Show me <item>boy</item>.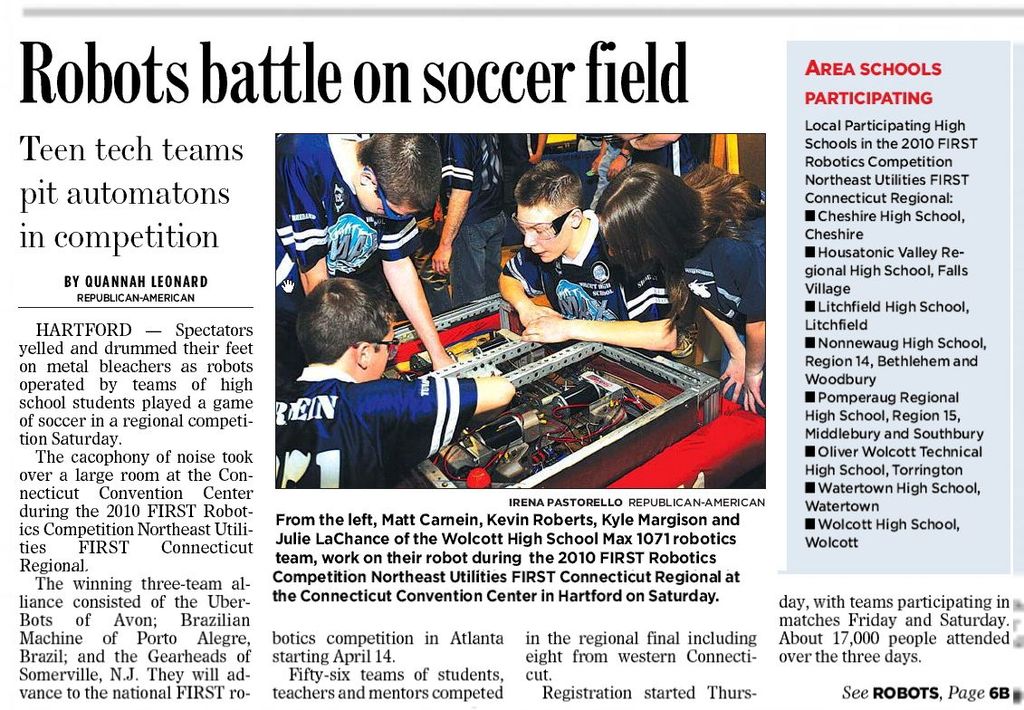
<item>boy</item> is here: l=270, t=281, r=519, b=500.
